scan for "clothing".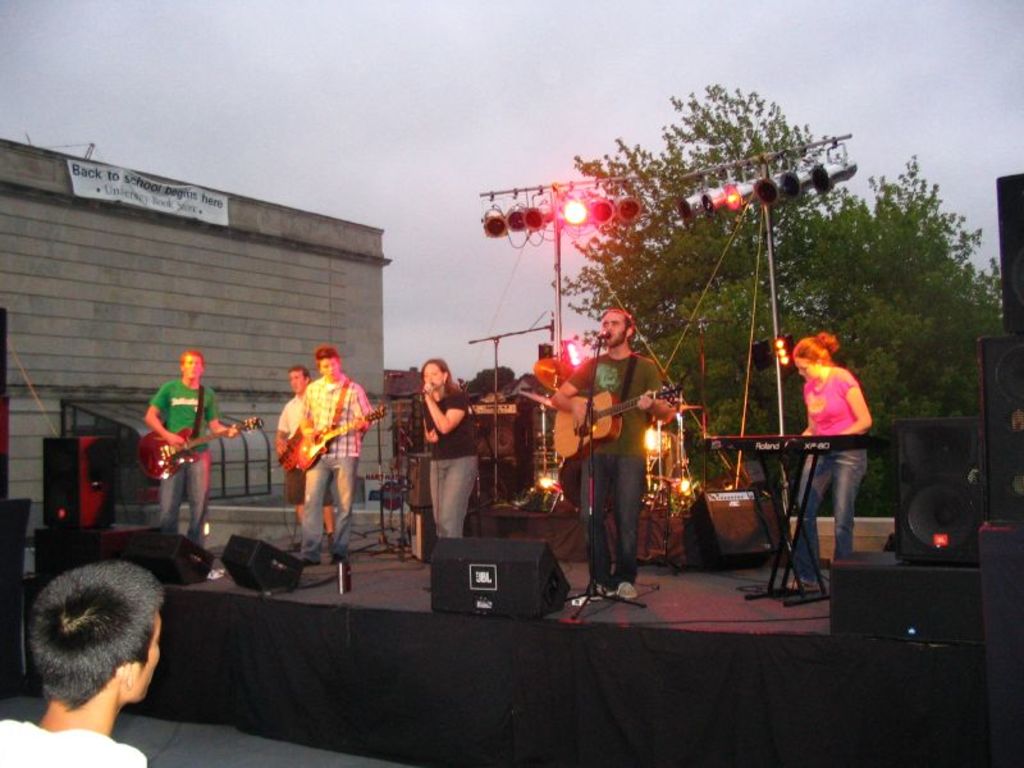
Scan result: detection(294, 372, 372, 557).
